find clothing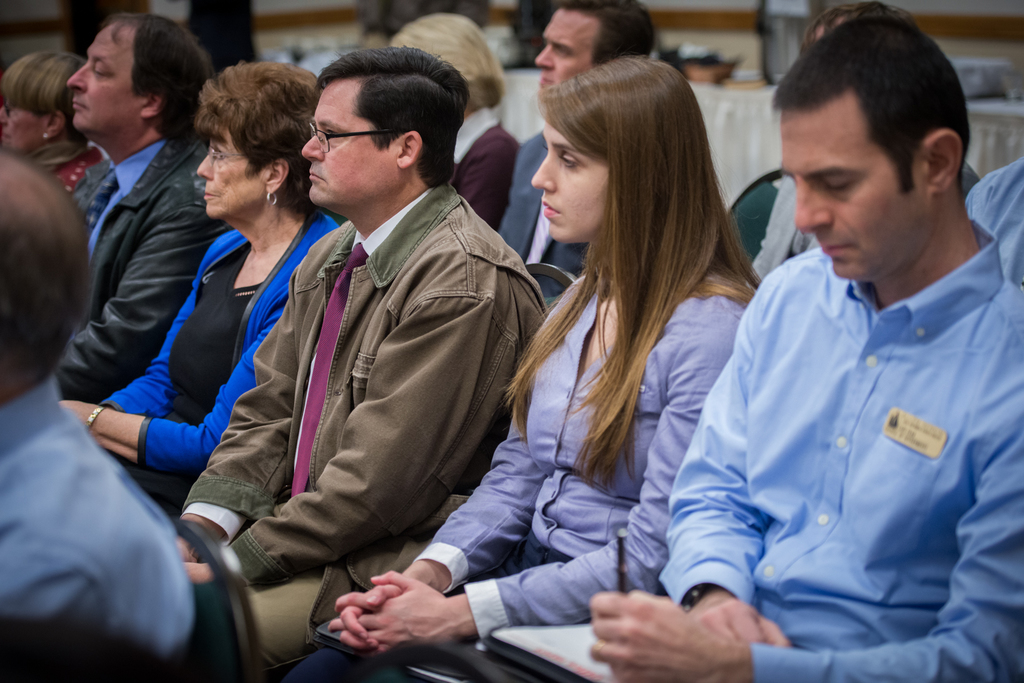
(729,159,819,296)
